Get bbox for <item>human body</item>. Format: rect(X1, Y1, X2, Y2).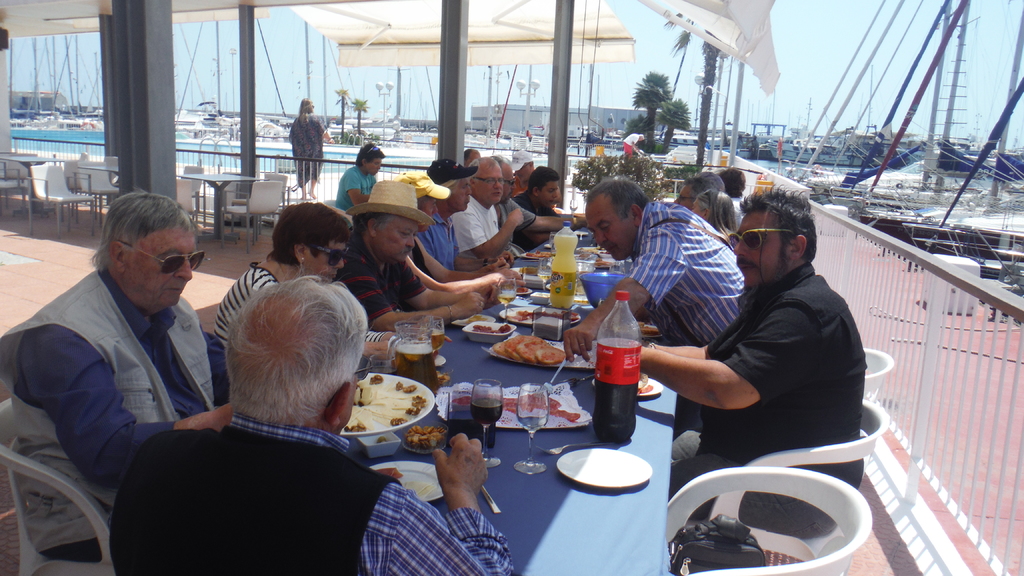
rect(465, 188, 524, 278).
